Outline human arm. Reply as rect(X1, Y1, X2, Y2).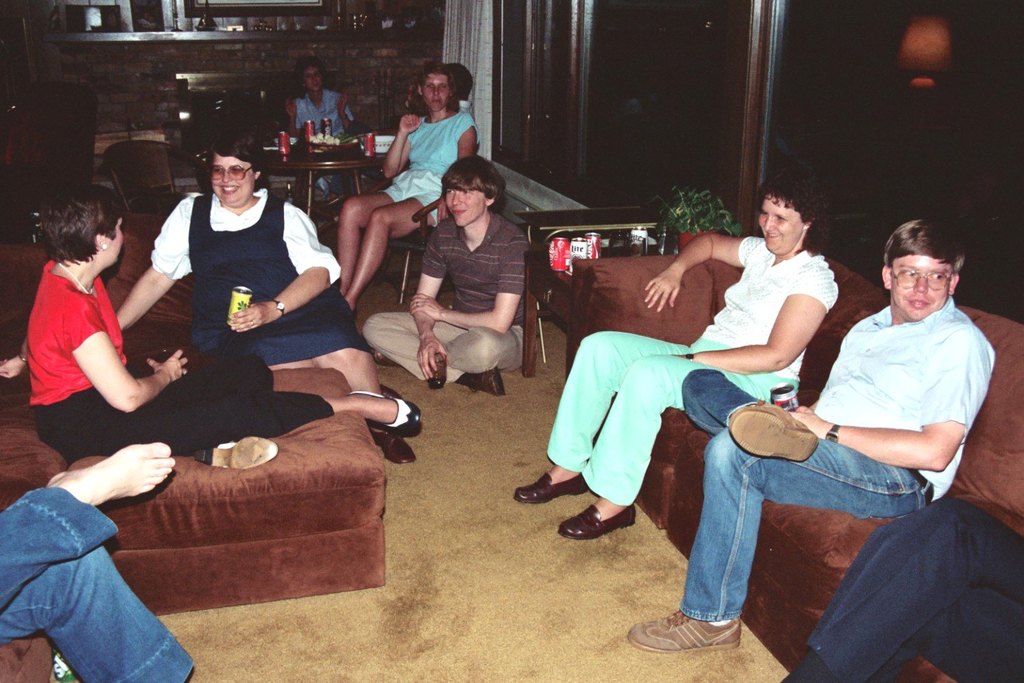
rect(650, 256, 836, 376).
